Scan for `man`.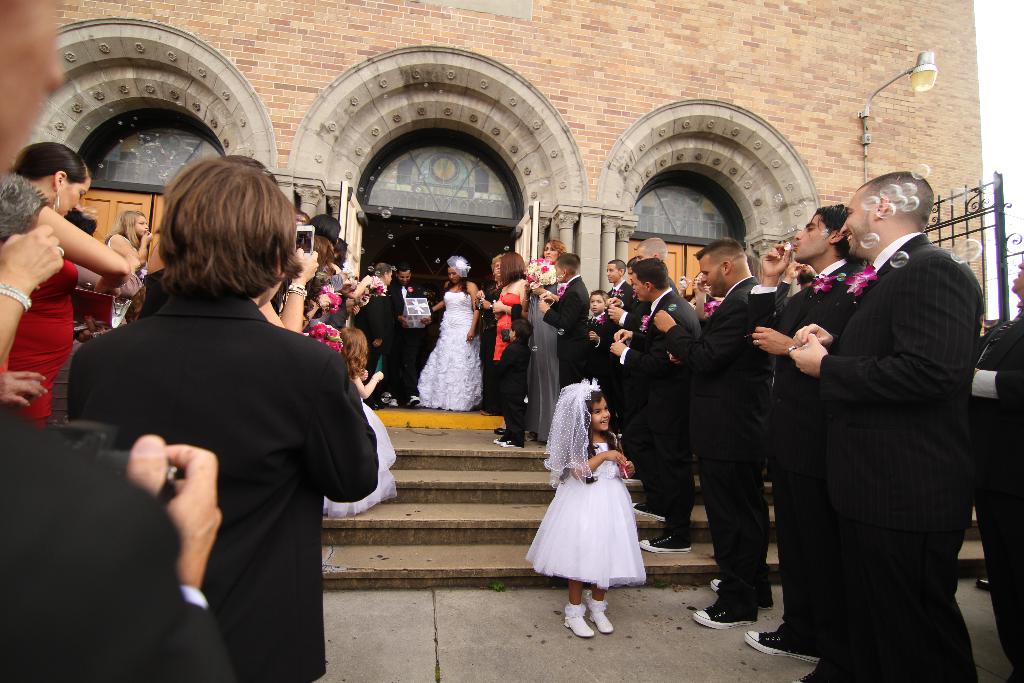
Scan result: (47,152,378,682).
